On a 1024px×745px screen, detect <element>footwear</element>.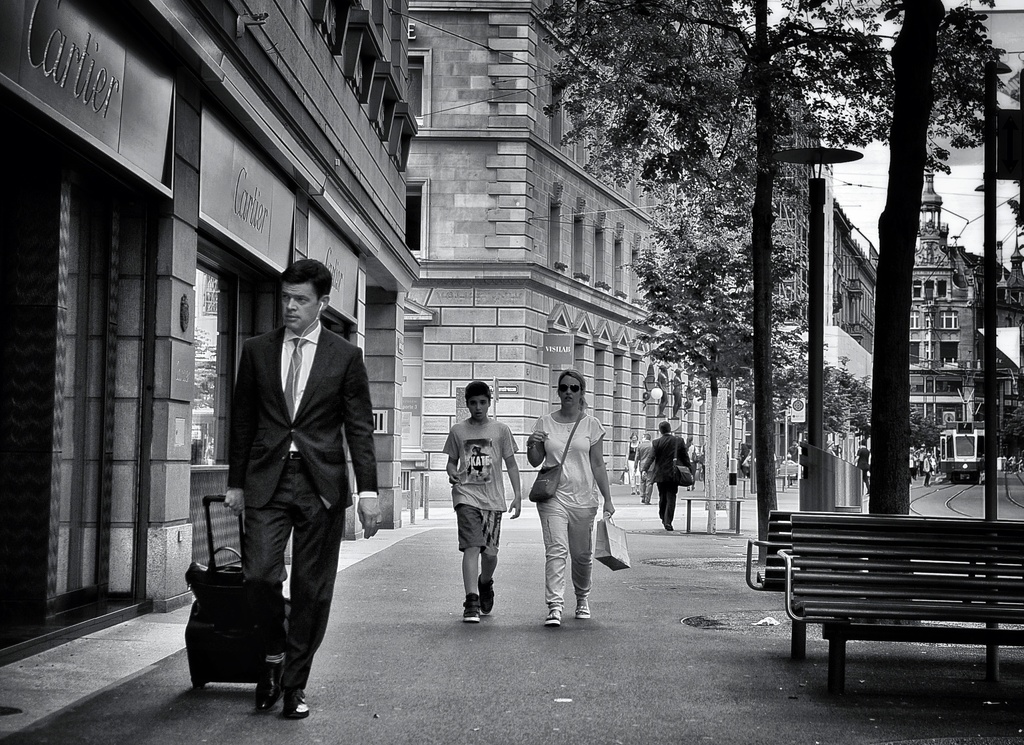
(left=575, top=593, right=591, bottom=619).
